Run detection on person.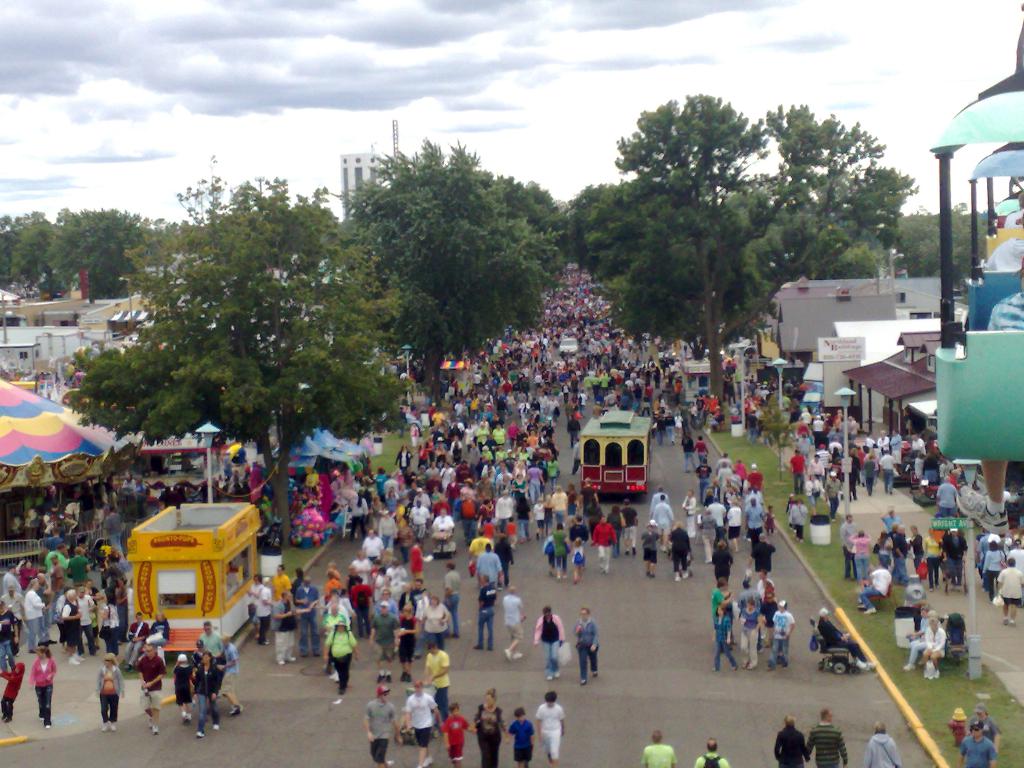
Result: detection(0, 561, 20, 596).
